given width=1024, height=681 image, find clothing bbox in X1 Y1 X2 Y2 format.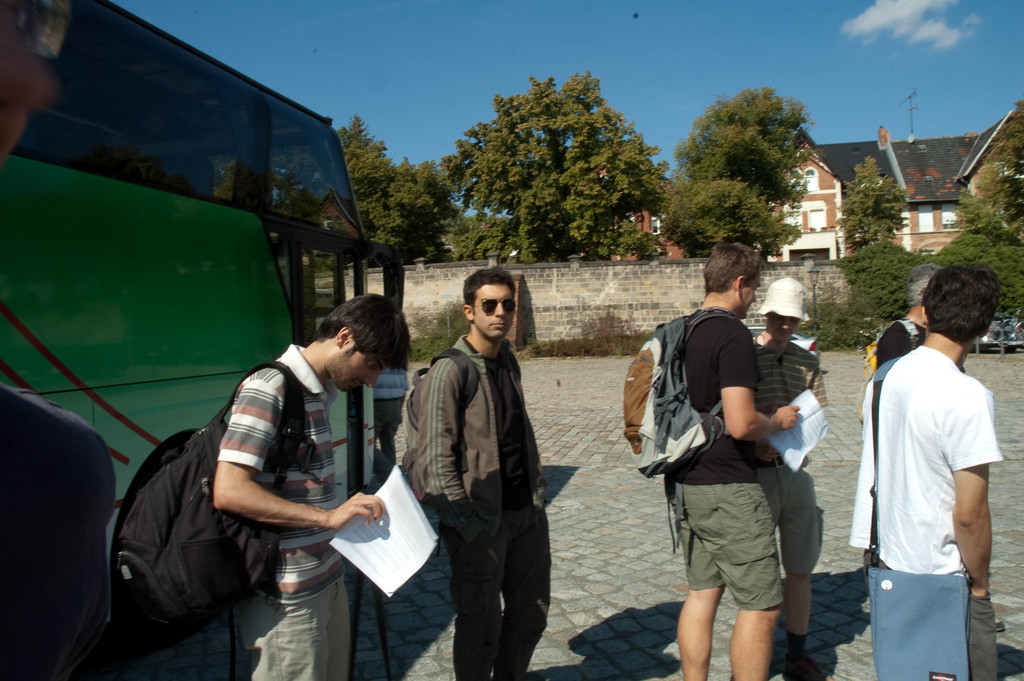
731 335 829 578.
